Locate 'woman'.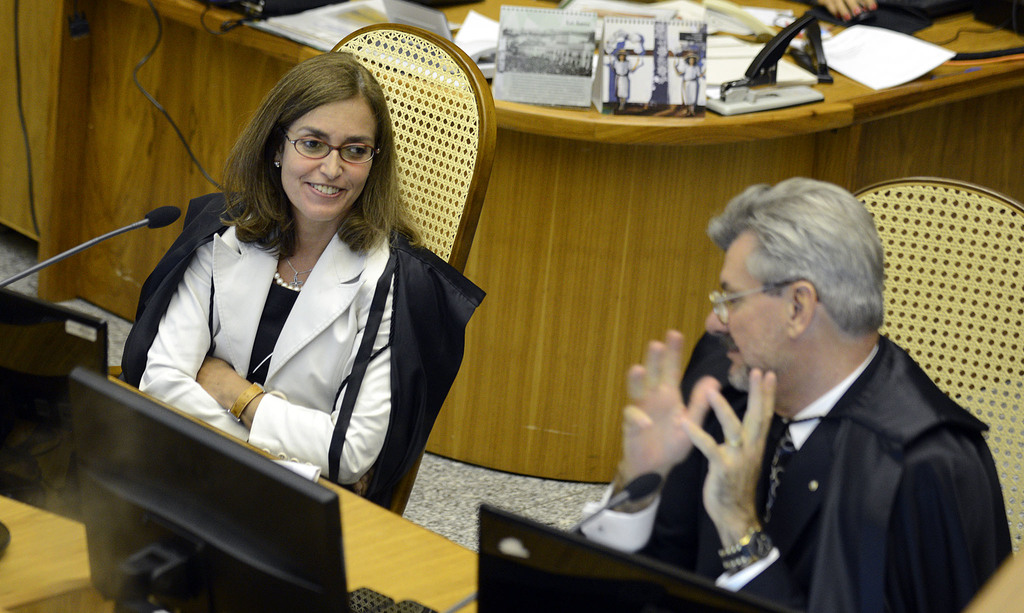
Bounding box: x1=609 y1=46 x2=639 y2=111.
